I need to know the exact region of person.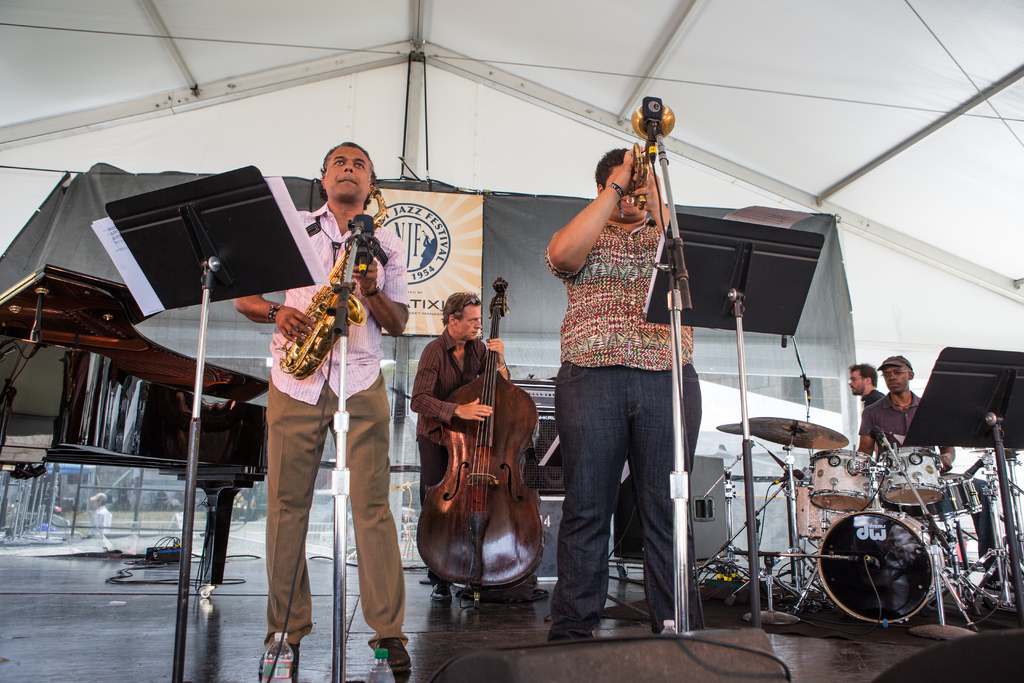
Region: (410,288,522,486).
